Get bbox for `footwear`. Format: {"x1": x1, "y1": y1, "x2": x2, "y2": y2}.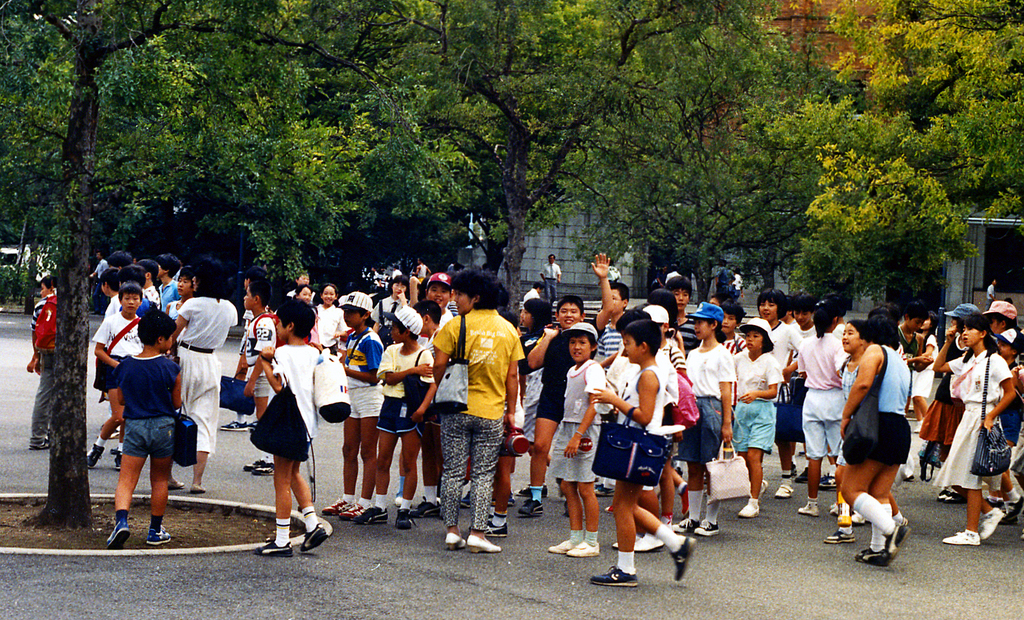
{"x1": 302, "y1": 520, "x2": 333, "y2": 552}.
